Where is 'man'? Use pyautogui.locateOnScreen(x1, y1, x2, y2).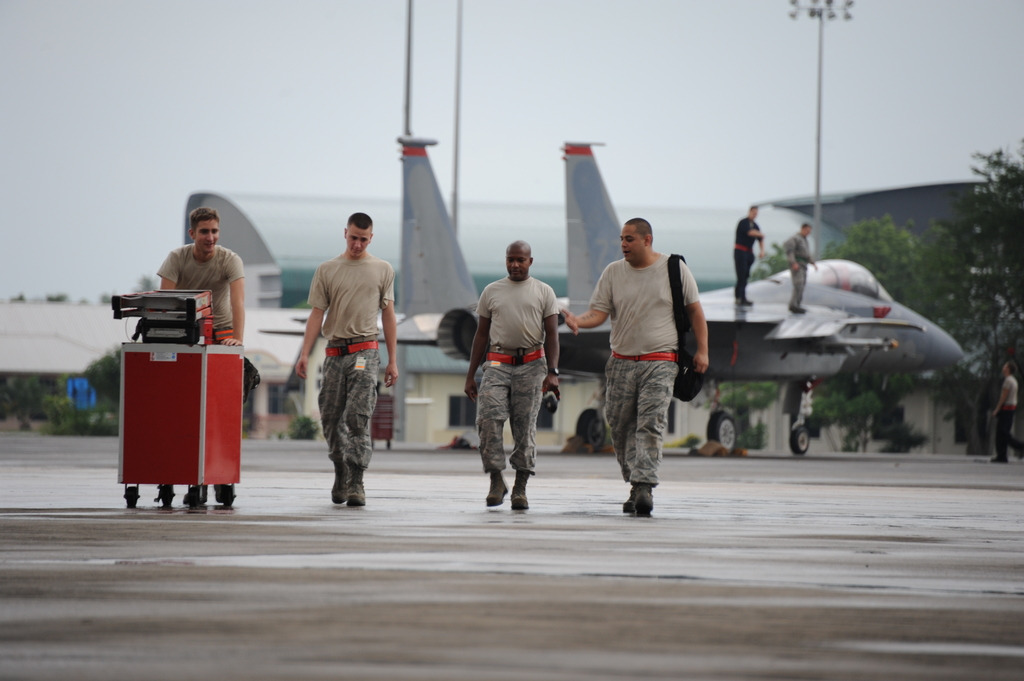
pyautogui.locateOnScreen(990, 358, 1023, 463).
